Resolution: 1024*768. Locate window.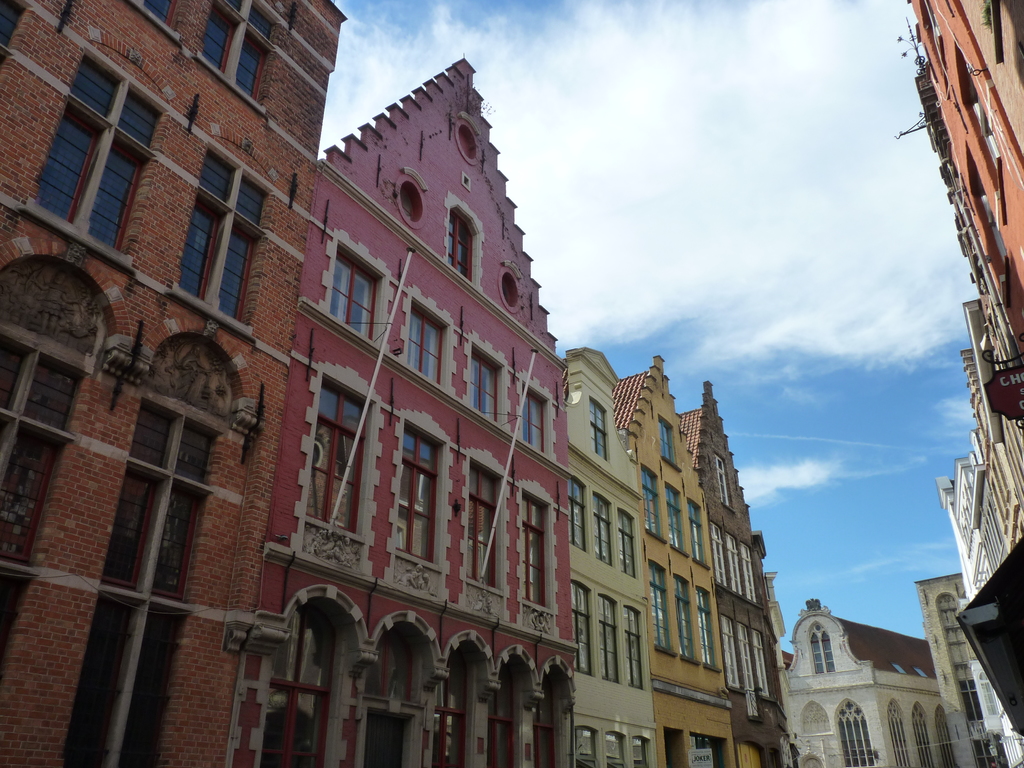
630,735,648,767.
